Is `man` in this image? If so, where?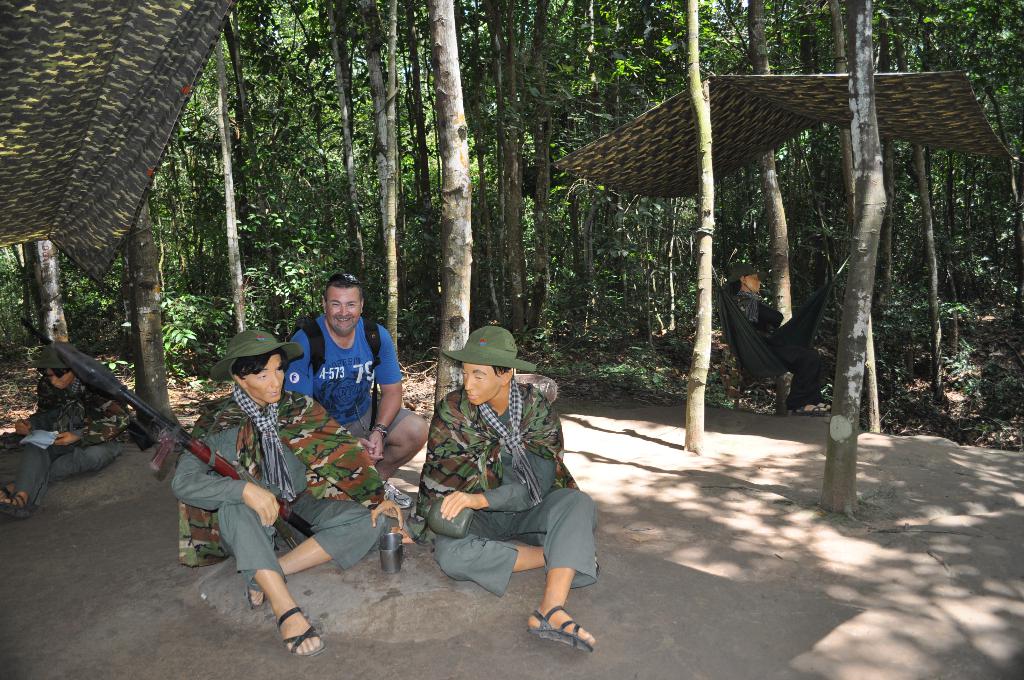
Yes, at region(420, 313, 600, 644).
